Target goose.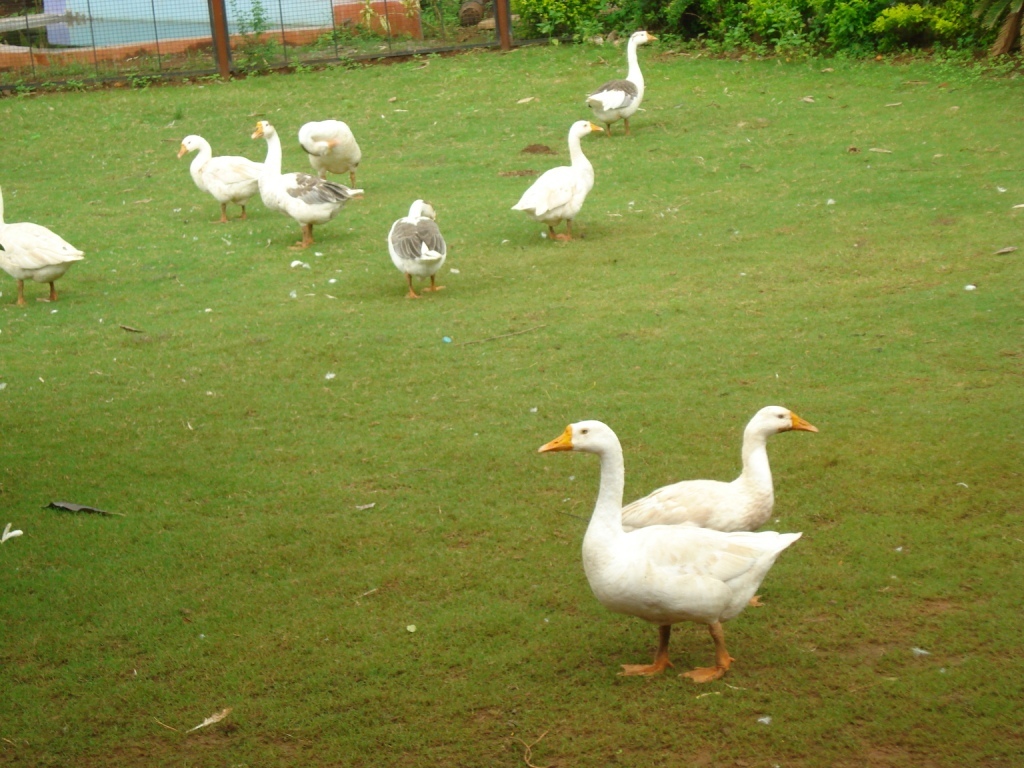
Target region: [297,121,358,202].
